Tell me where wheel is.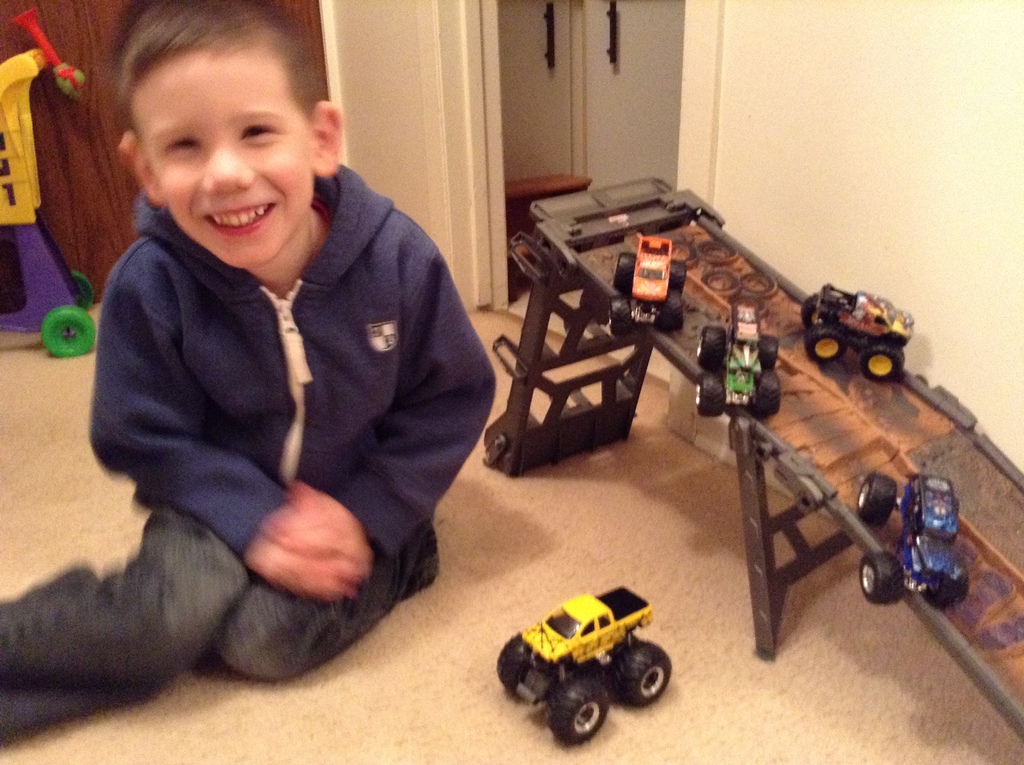
wheel is at x1=800 y1=291 x2=820 y2=332.
